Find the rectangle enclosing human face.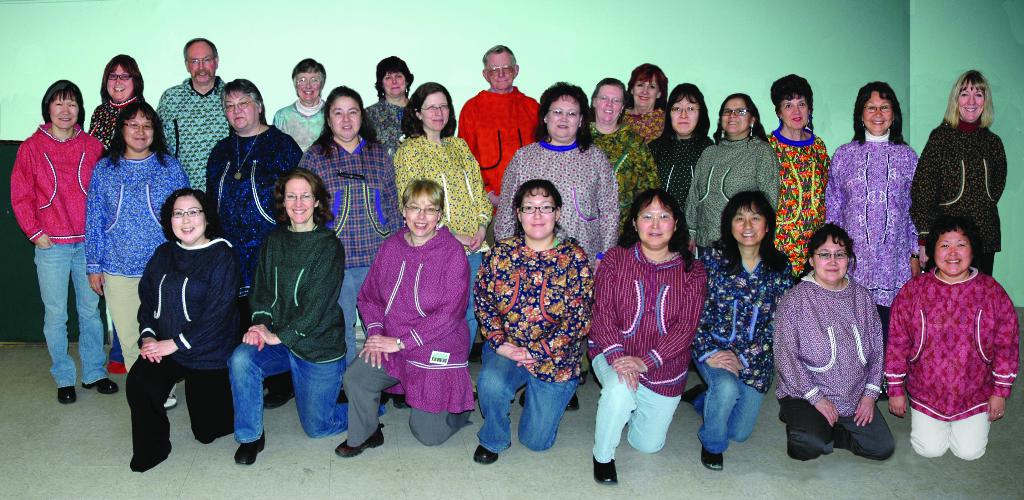
box(223, 88, 260, 132).
